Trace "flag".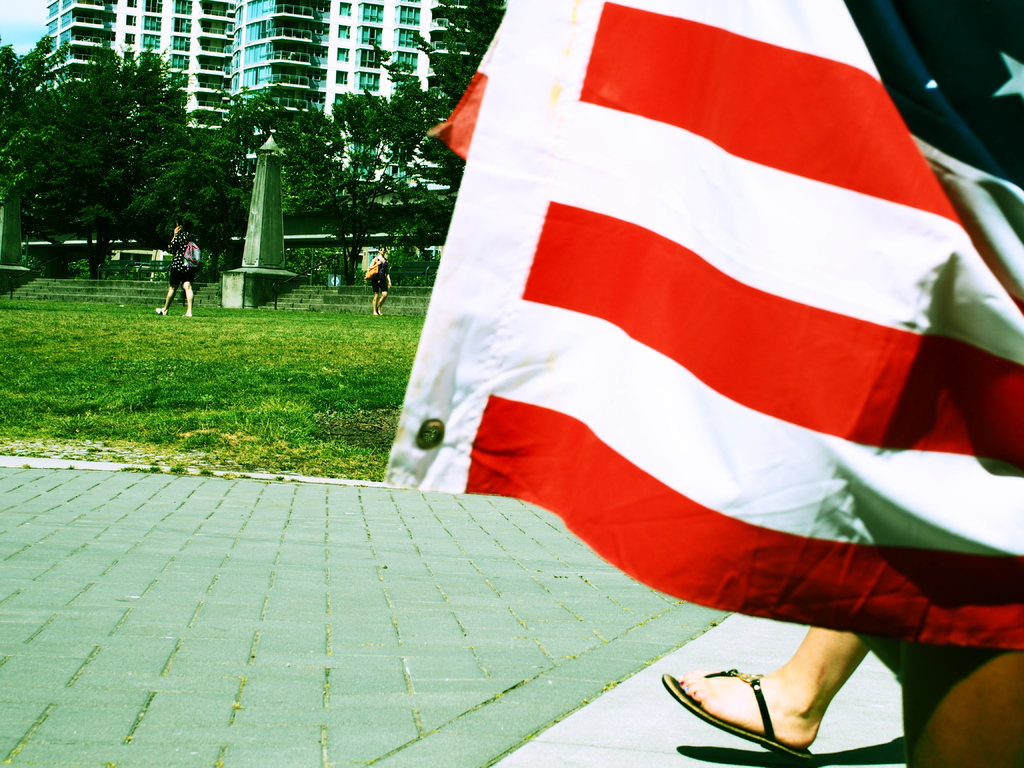
Traced to x1=371 y1=0 x2=1023 y2=649.
